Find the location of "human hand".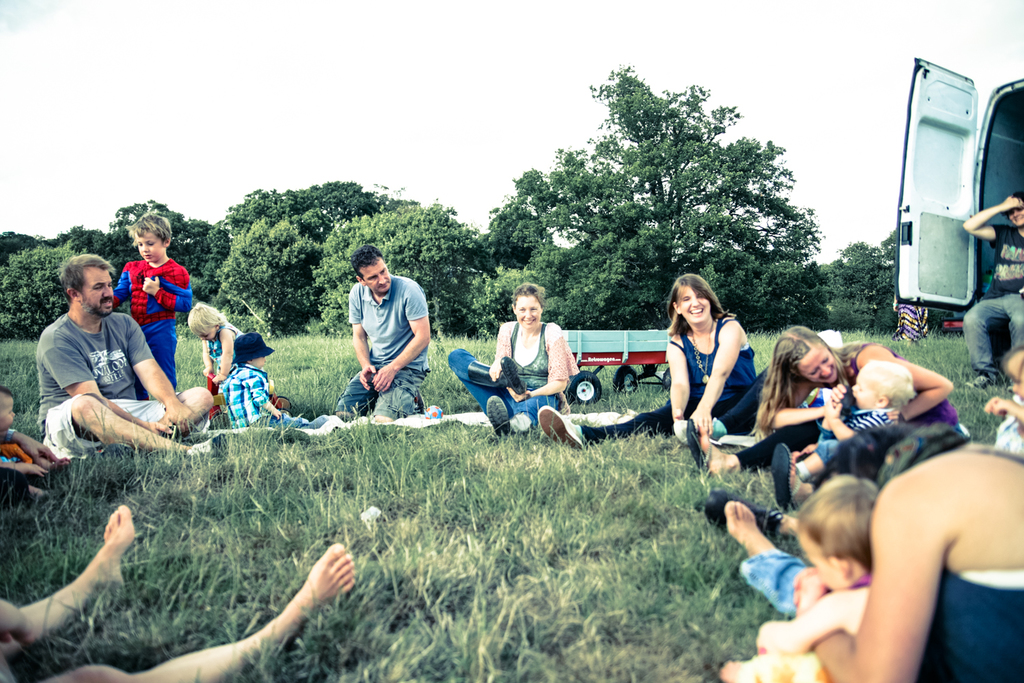
Location: <bbox>0, 599, 37, 646</bbox>.
